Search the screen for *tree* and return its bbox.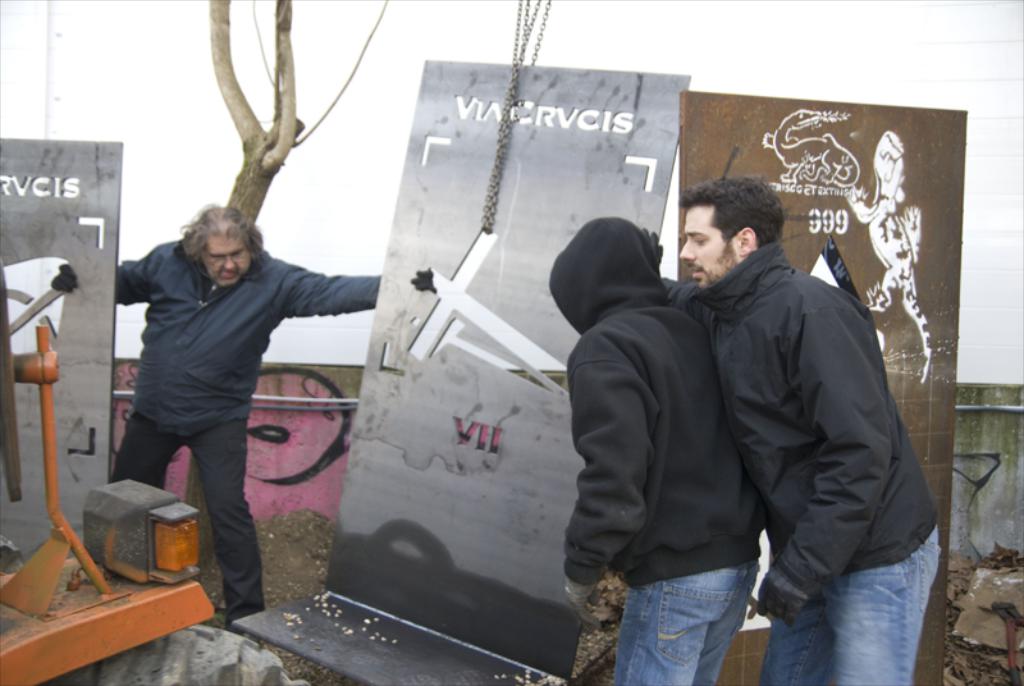
Found: box=[201, 0, 390, 227].
